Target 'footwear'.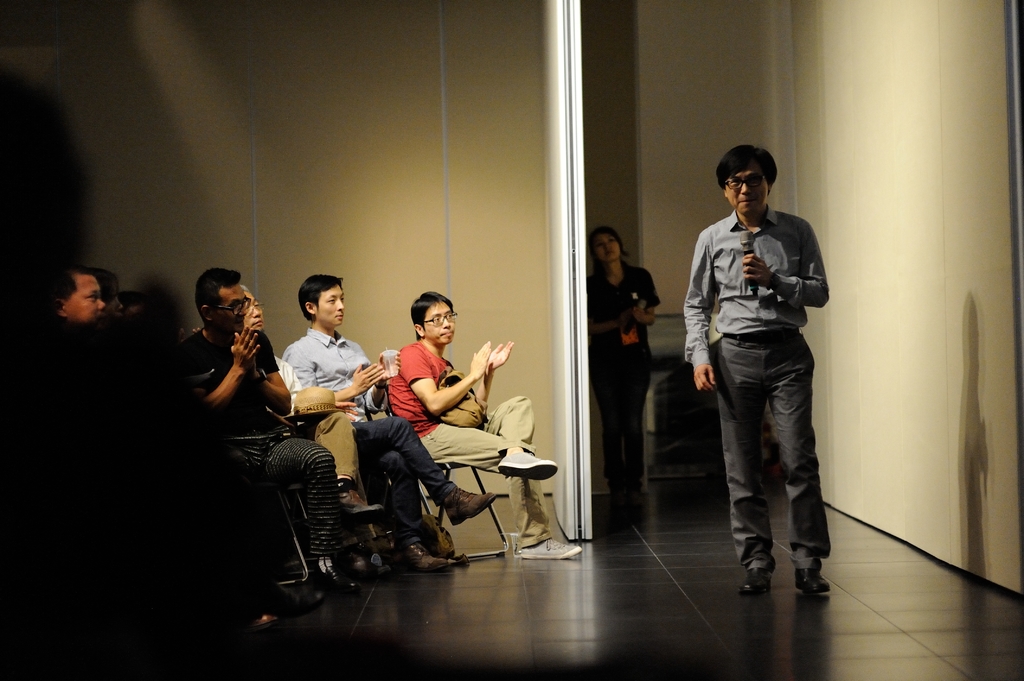
Target region: bbox(605, 478, 626, 508).
